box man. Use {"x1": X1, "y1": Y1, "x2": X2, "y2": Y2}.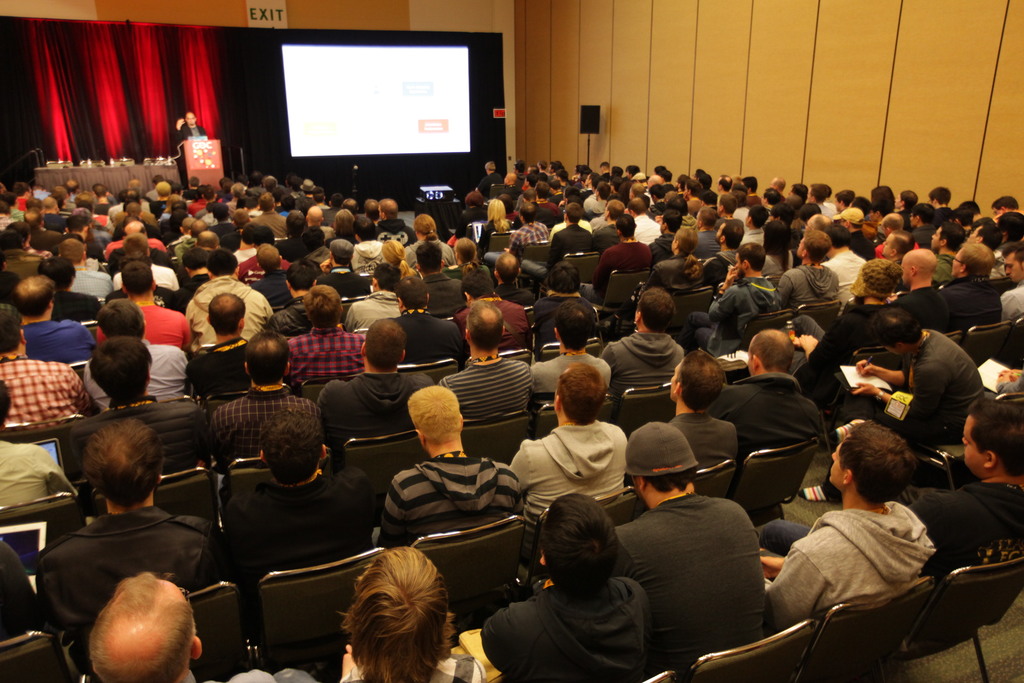
{"x1": 480, "y1": 490, "x2": 650, "y2": 682}.
